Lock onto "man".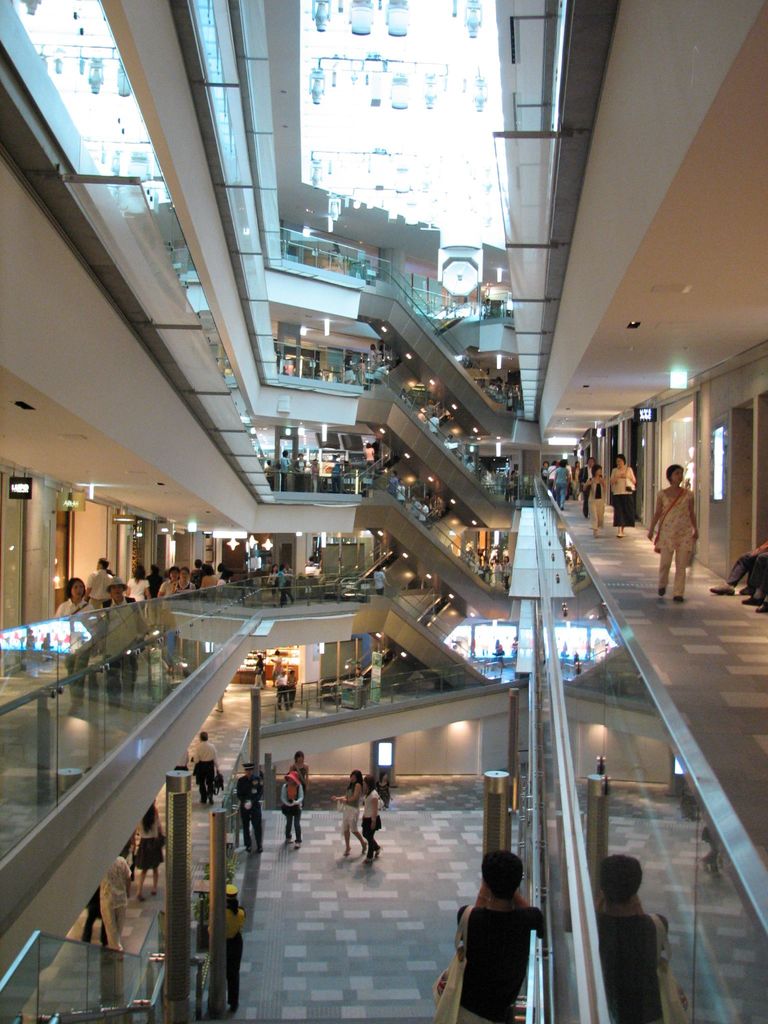
Locked: {"x1": 426, "y1": 413, "x2": 440, "y2": 436}.
